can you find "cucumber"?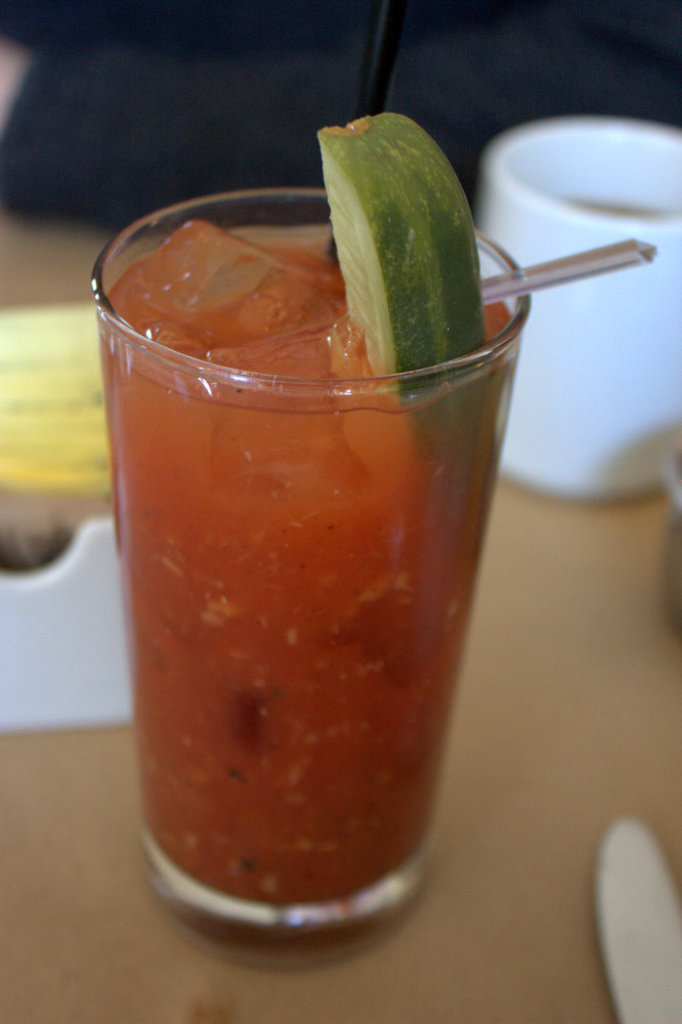
Yes, bounding box: box=[331, 108, 496, 353].
